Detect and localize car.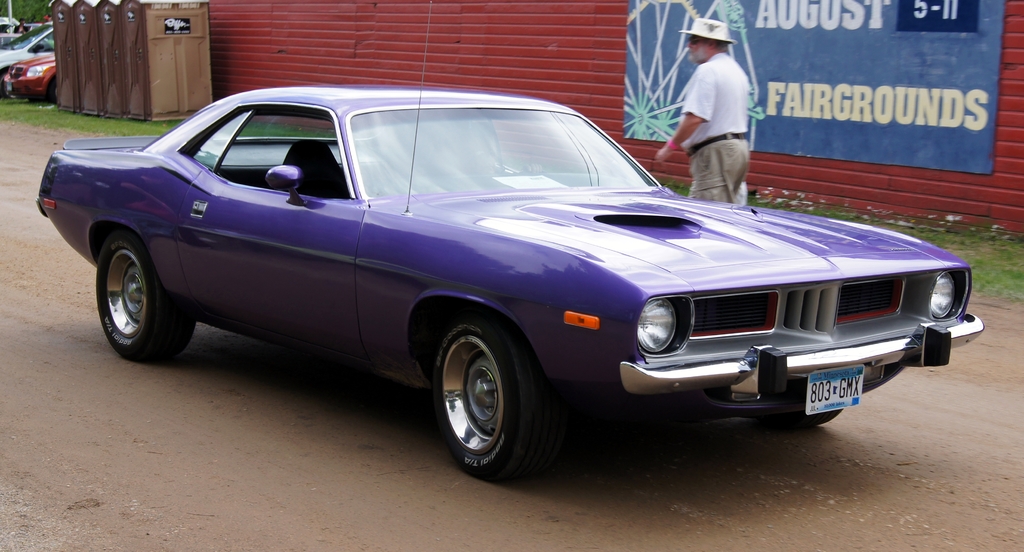
Localized at <region>0, 15, 23, 44</region>.
